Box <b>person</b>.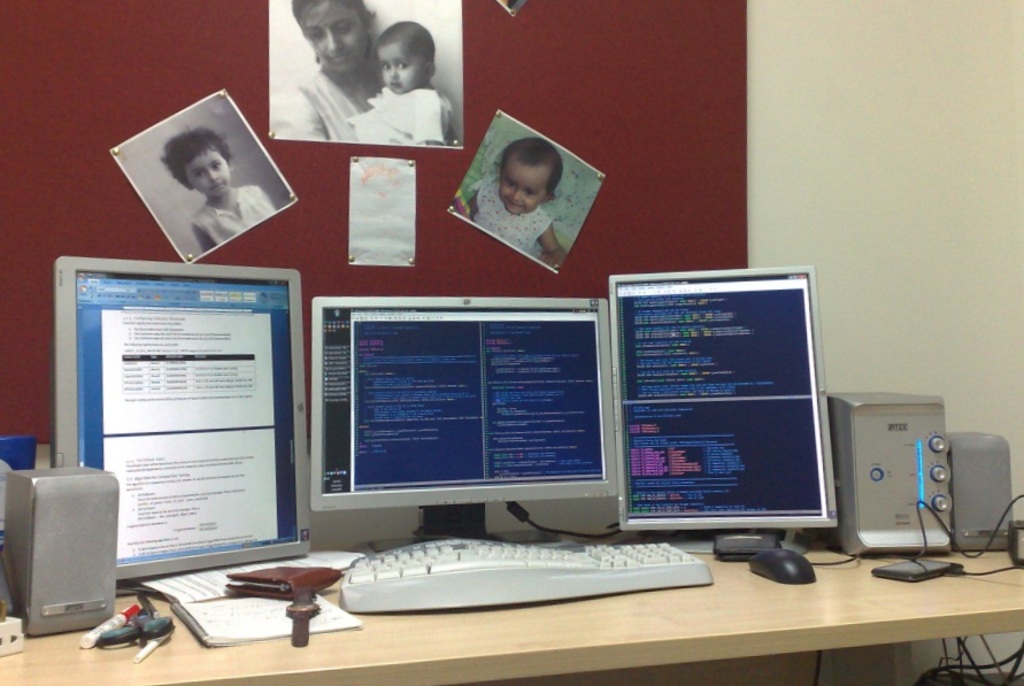
select_region(331, 22, 452, 157).
